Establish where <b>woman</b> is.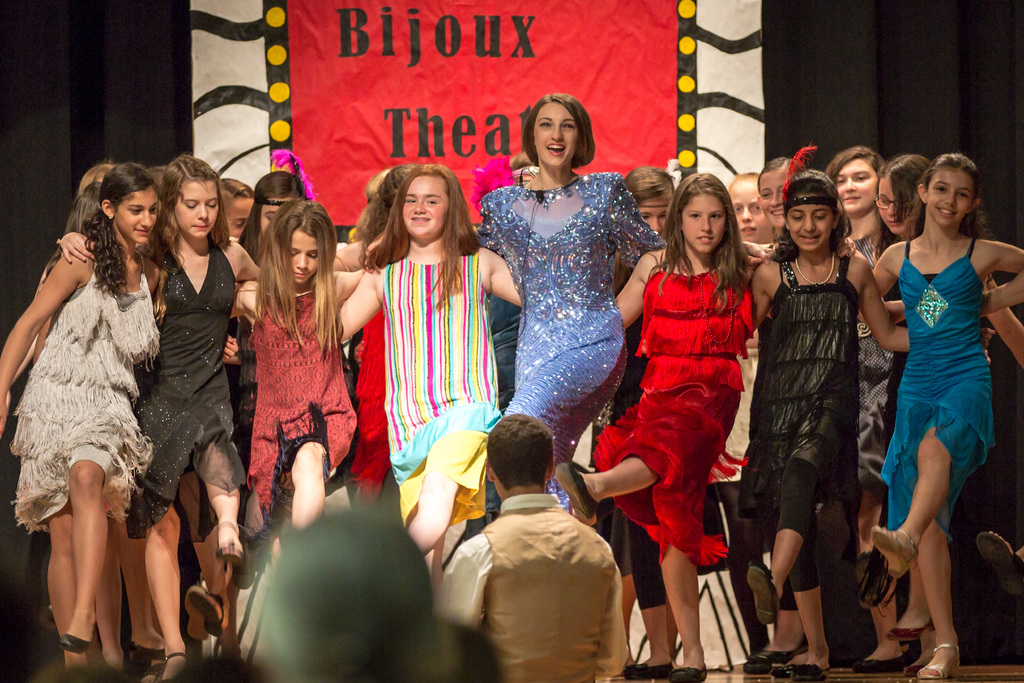
Established at <bbox>826, 140, 908, 672</bbox>.
